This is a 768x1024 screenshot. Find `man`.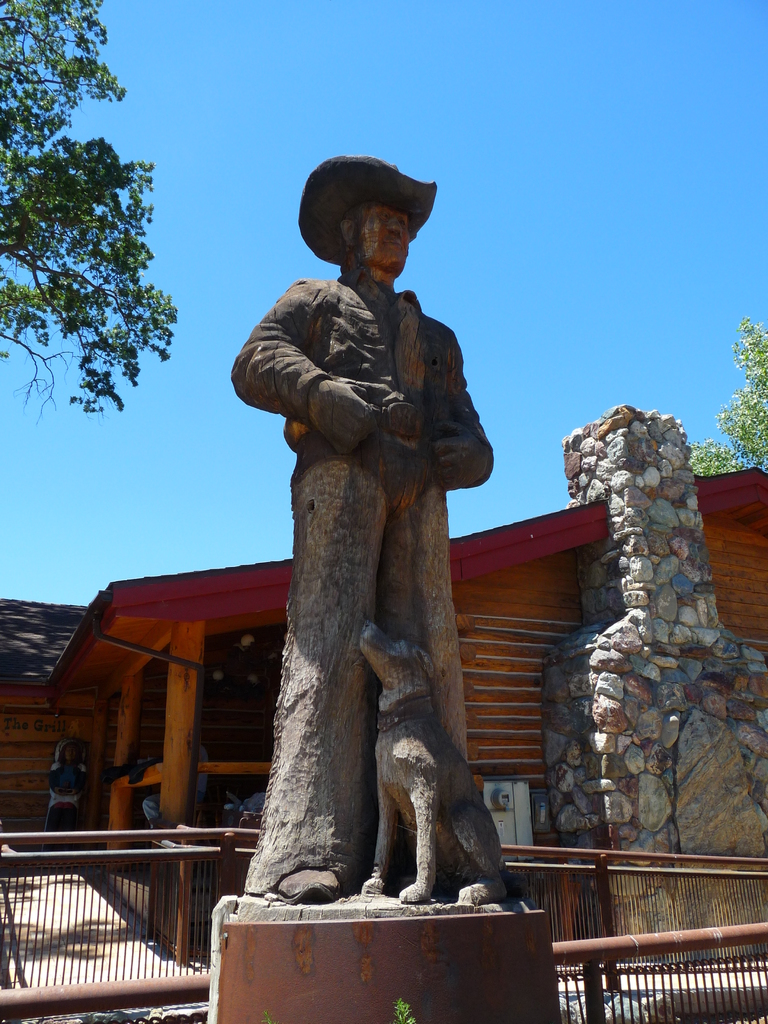
Bounding box: region(240, 165, 500, 913).
